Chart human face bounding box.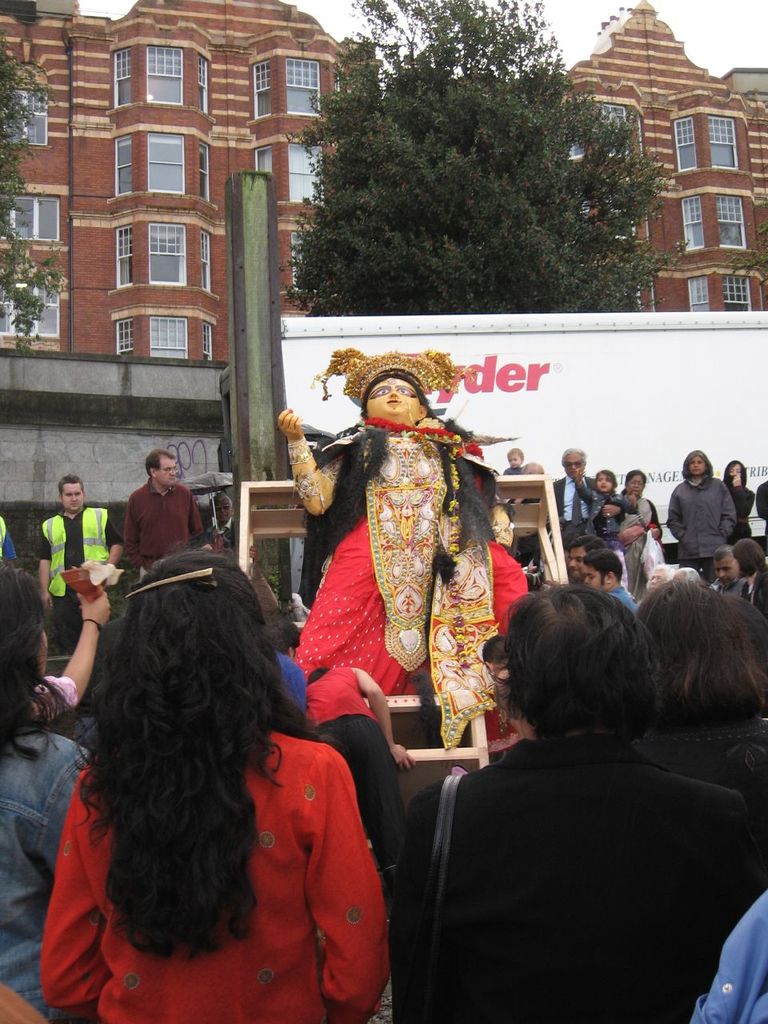
Charted: (62, 484, 85, 510).
